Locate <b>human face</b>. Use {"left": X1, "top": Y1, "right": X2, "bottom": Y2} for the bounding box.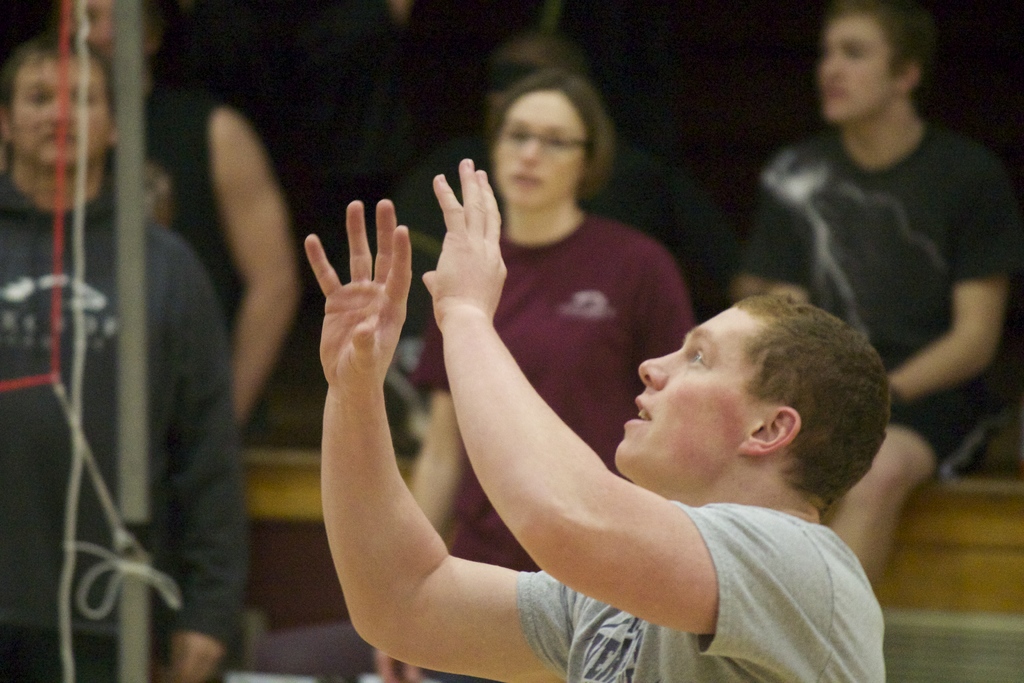
{"left": 72, "top": 0, "right": 115, "bottom": 58}.
